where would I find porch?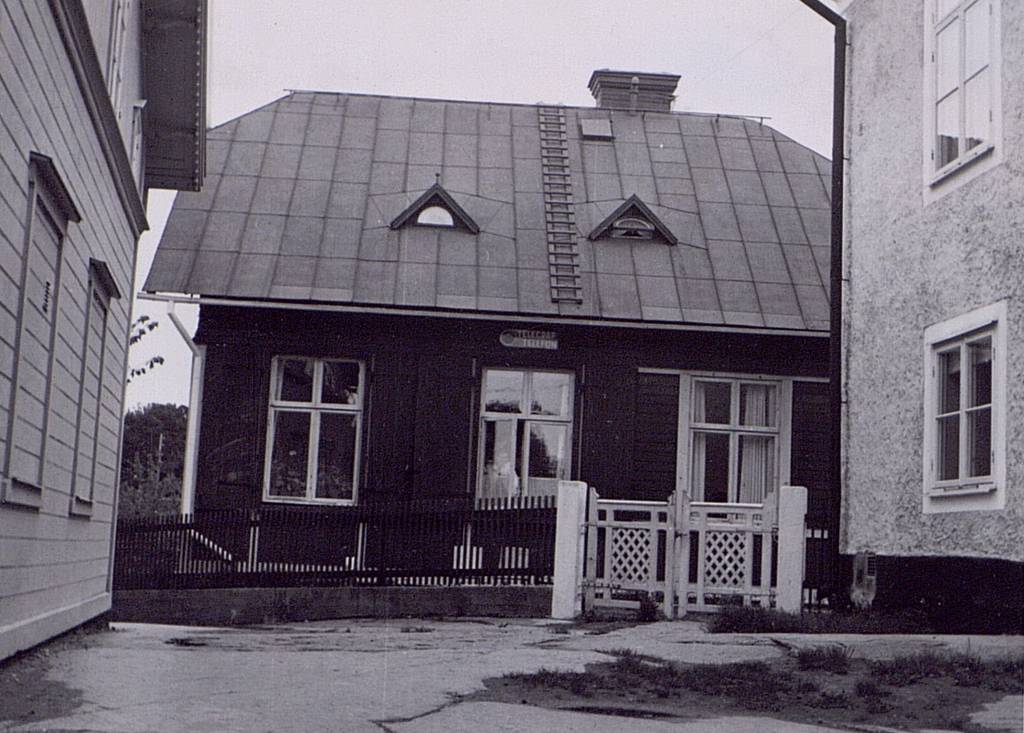
At [left=109, top=466, right=902, bottom=620].
